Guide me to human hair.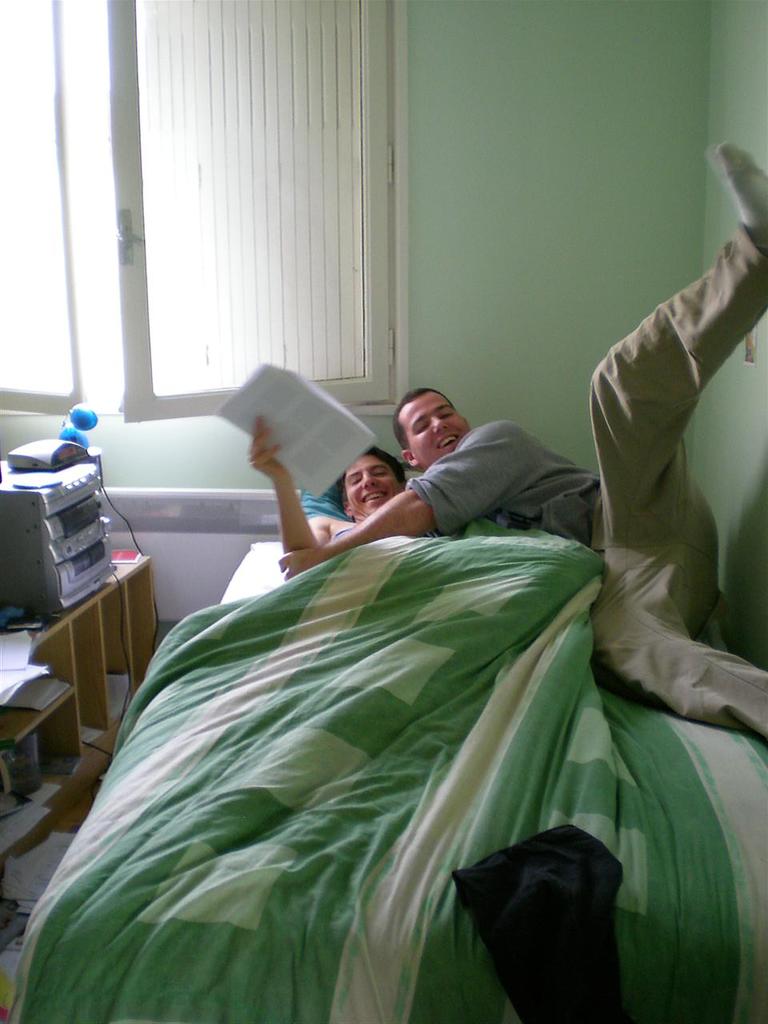
Guidance: select_region(392, 387, 452, 446).
